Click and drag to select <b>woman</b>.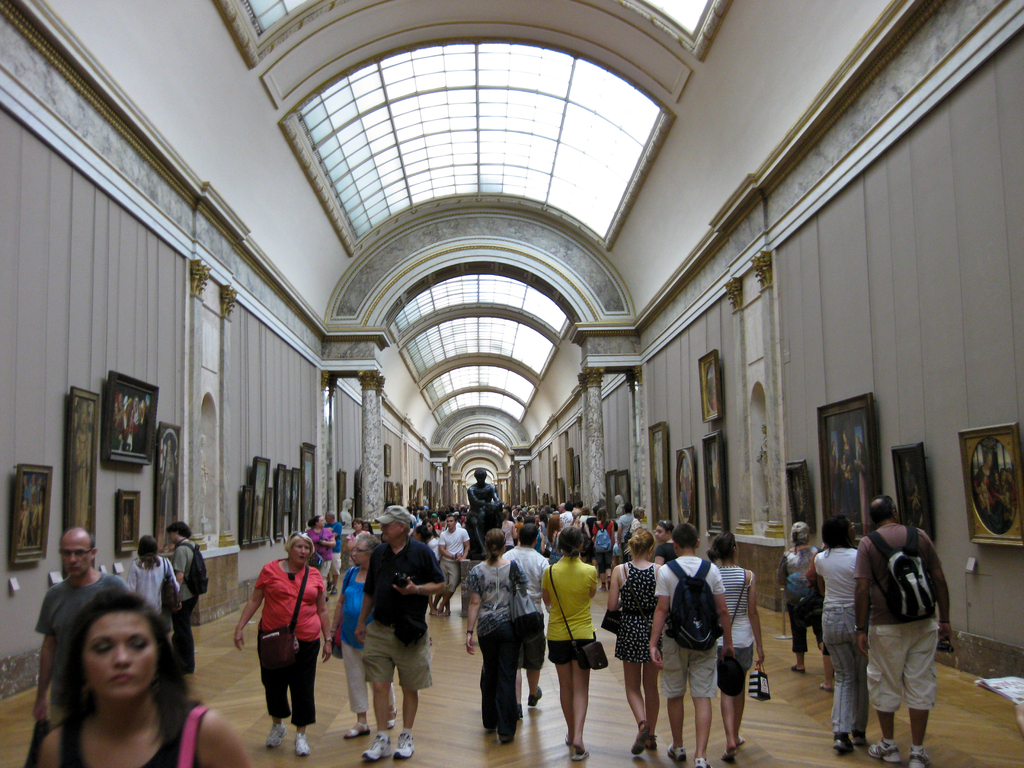
Selection: left=619, top=506, right=650, bottom=536.
